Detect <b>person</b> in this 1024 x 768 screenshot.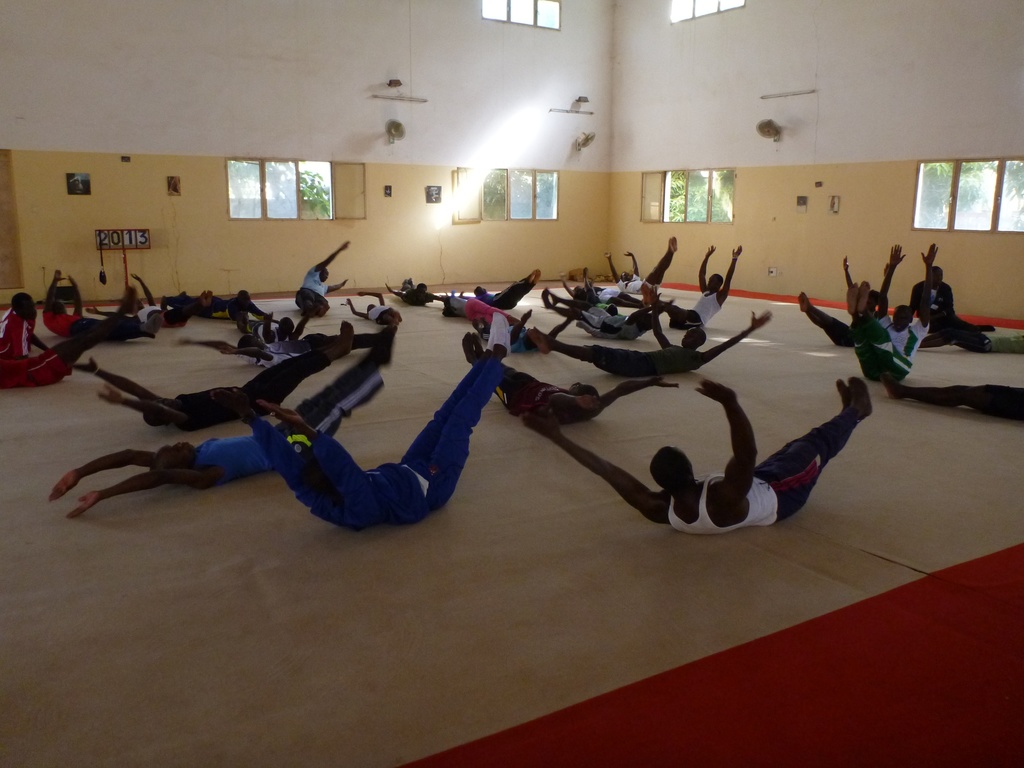
Detection: locate(842, 239, 940, 388).
